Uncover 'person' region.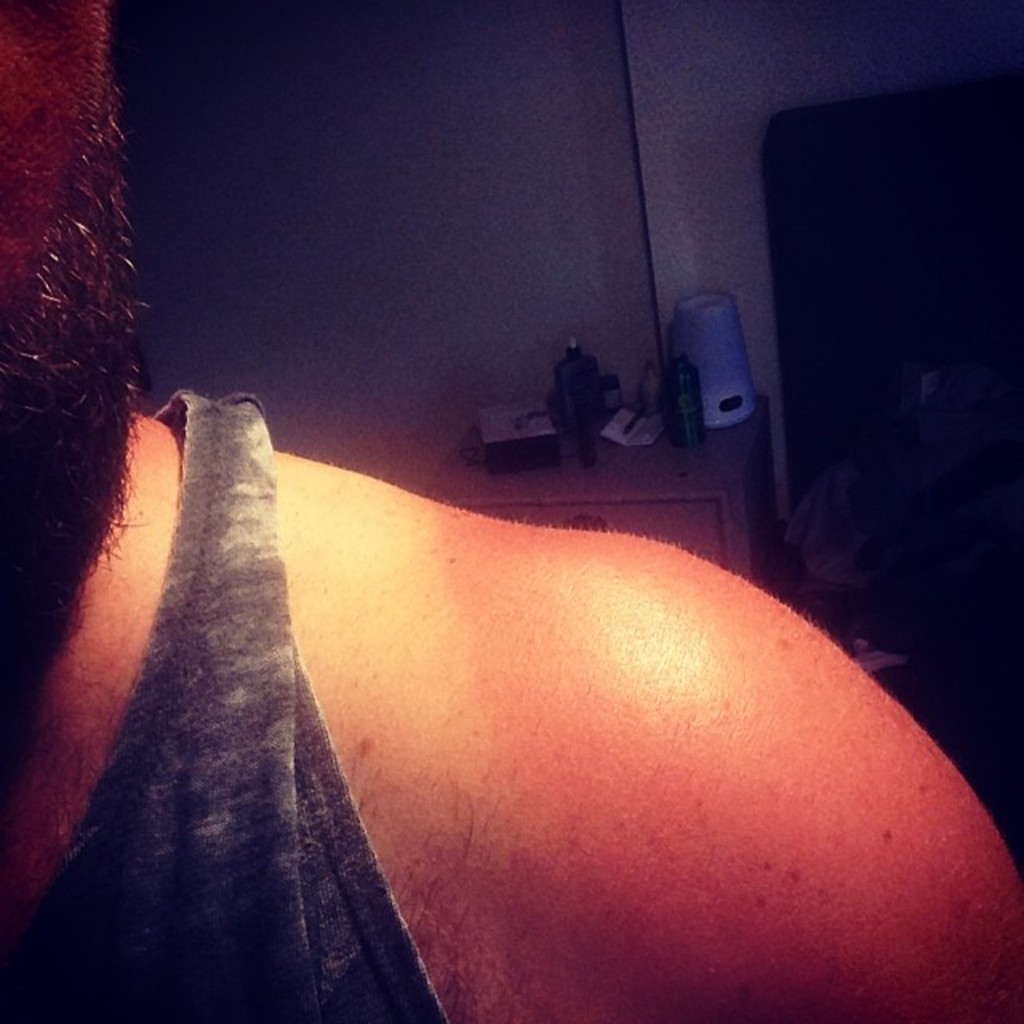
Uncovered: bbox=(0, 0, 1022, 1022).
